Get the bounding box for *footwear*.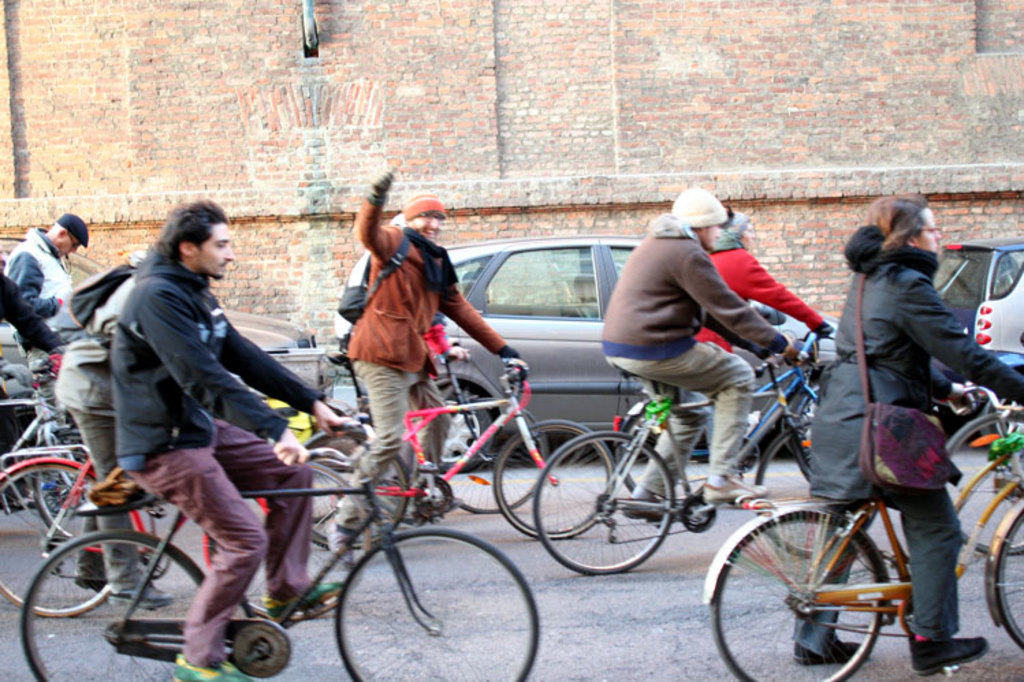
l=905, t=636, r=986, b=678.
